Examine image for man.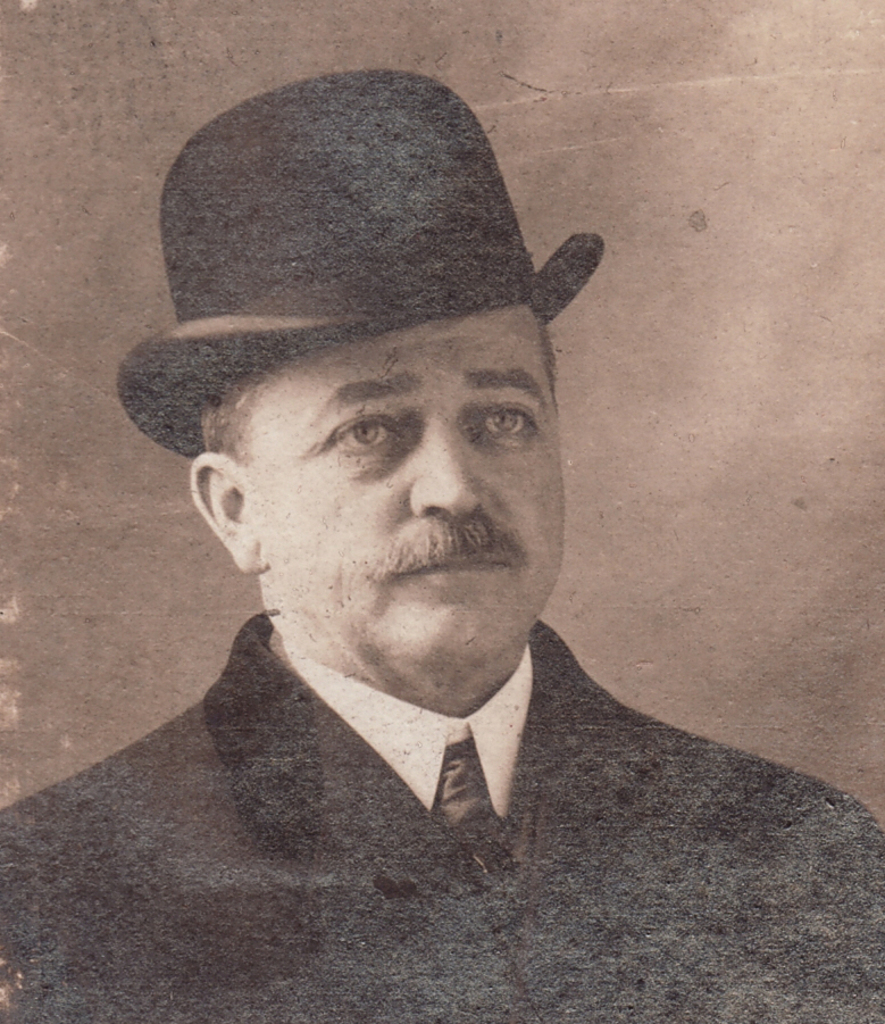
Examination result: crop(0, 61, 884, 1023).
